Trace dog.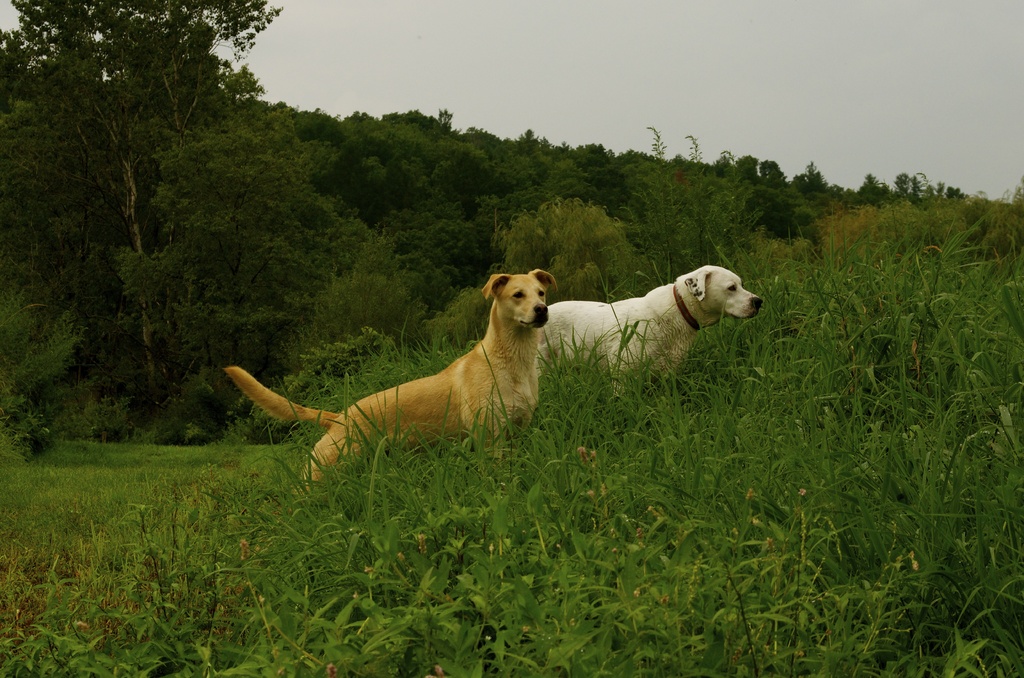
Traced to (534, 262, 762, 400).
